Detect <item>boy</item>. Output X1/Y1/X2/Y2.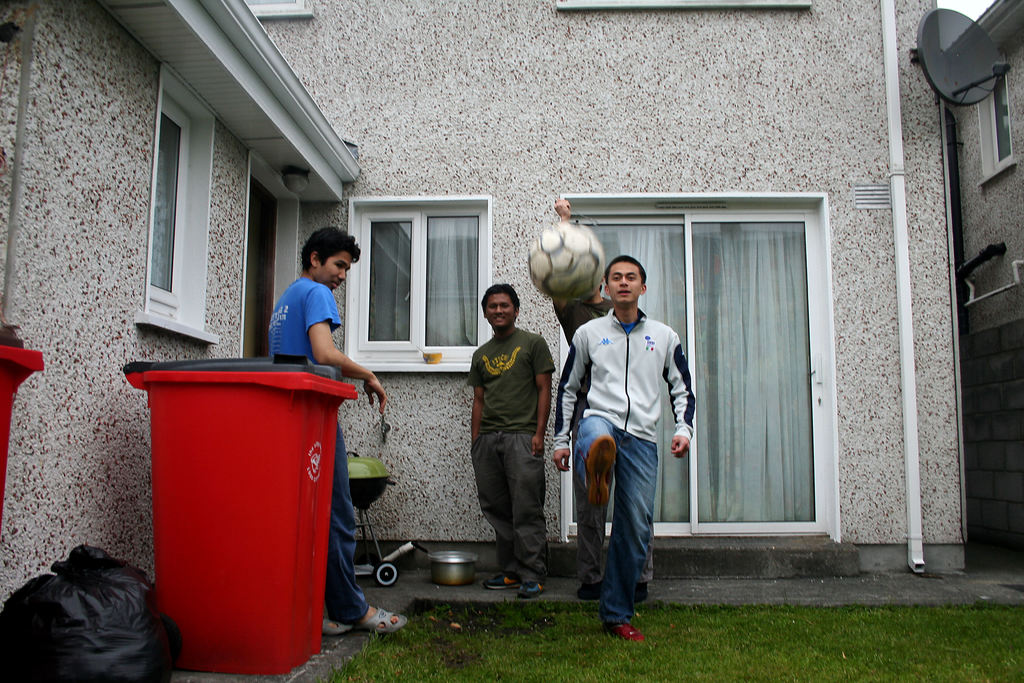
559/252/700/628.
